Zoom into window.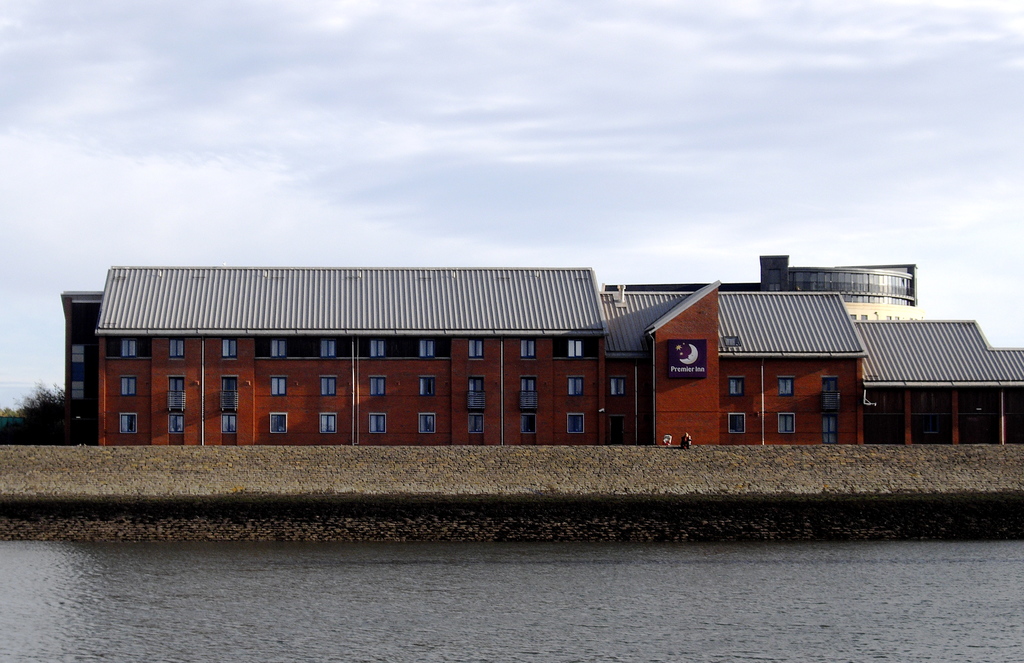
Zoom target: 565, 336, 584, 361.
